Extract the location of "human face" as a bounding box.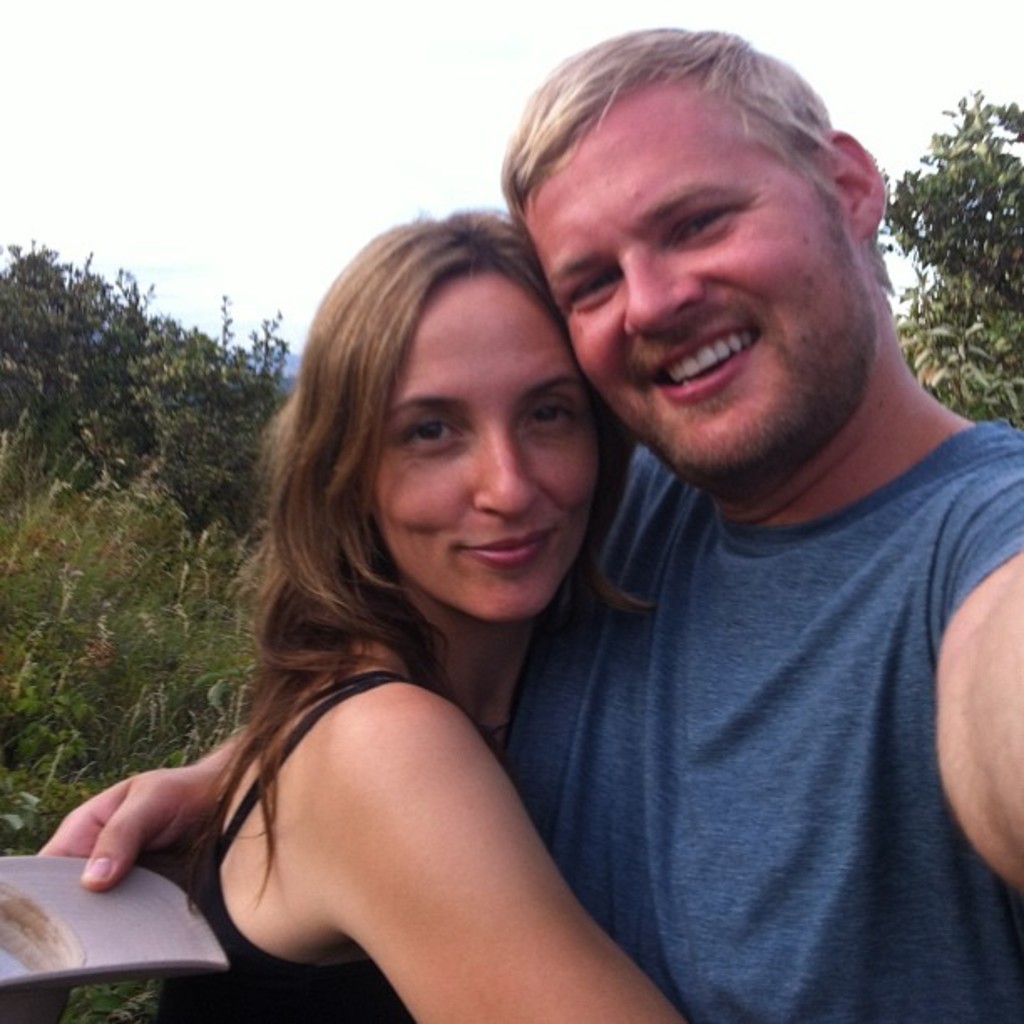
detection(515, 75, 878, 479).
